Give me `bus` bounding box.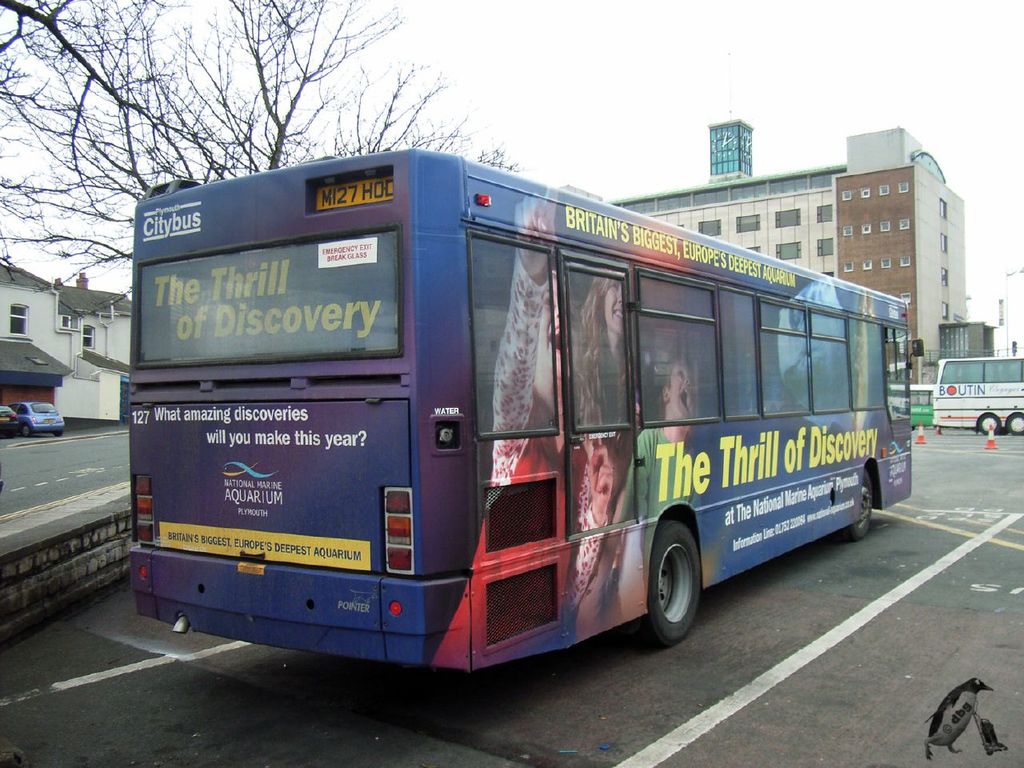
BBox(930, 352, 1023, 433).
